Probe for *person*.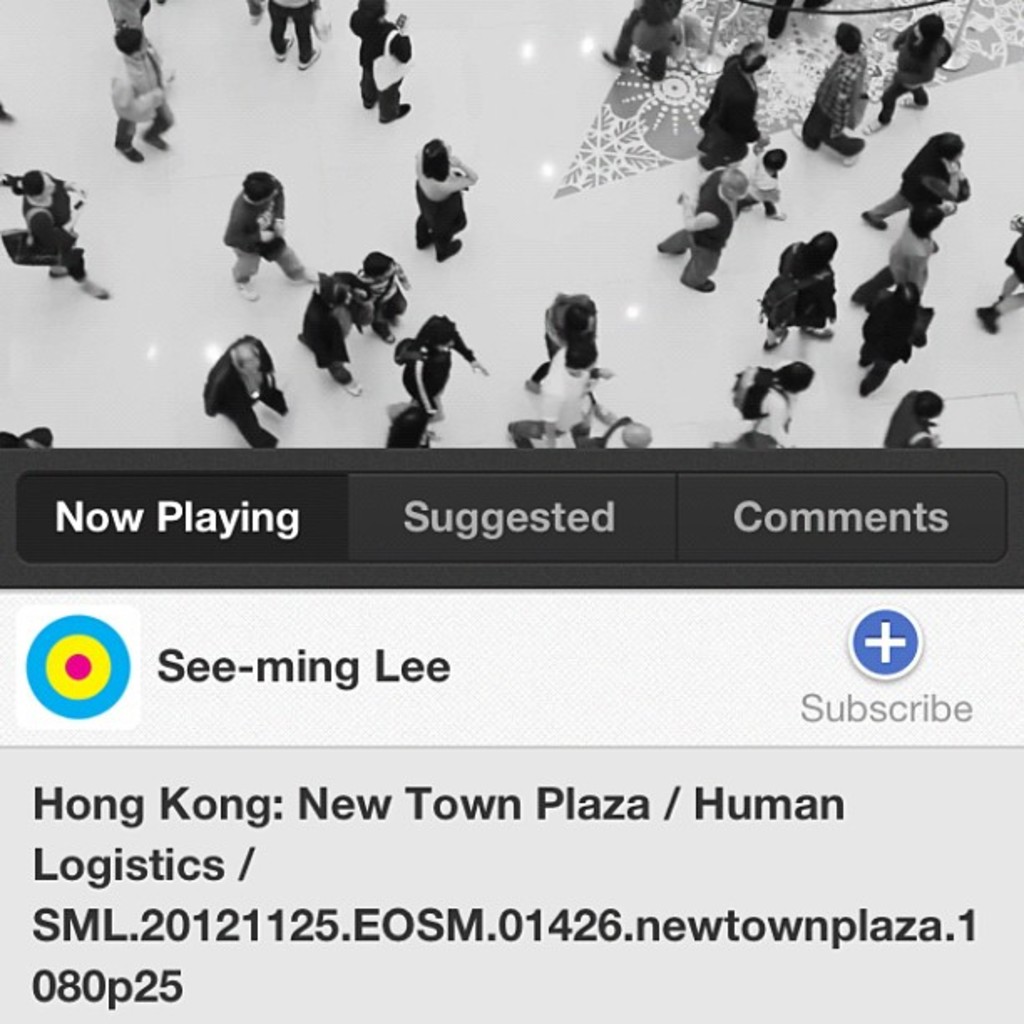
Probe result: (x1=658, y1=161, x2=755, y2=288).
